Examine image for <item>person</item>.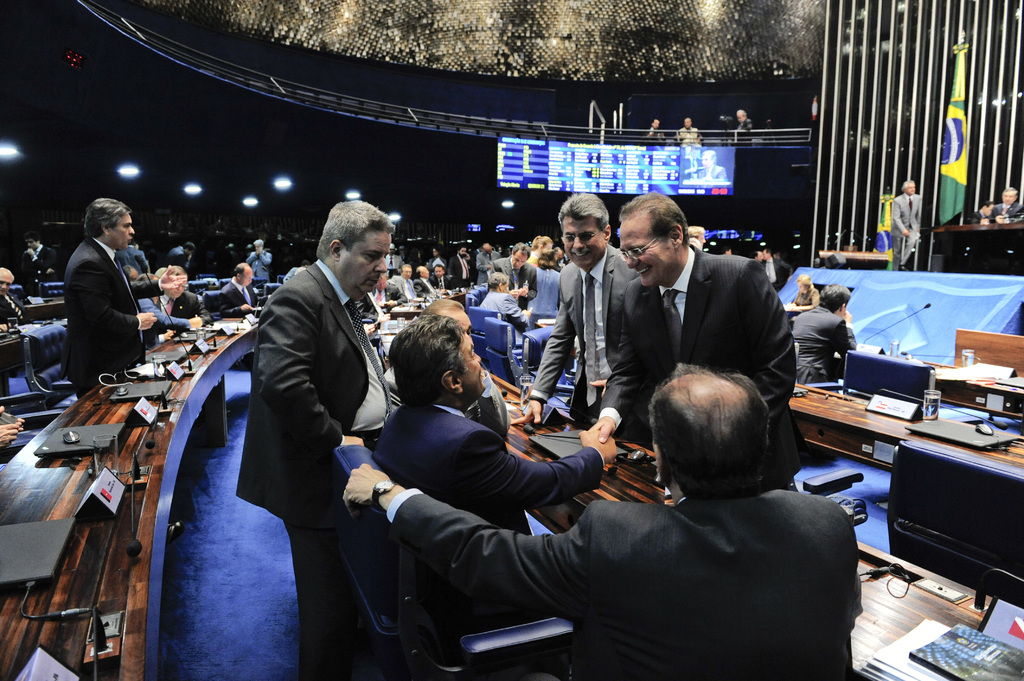
Examination result: l=124, t=263, r=202, b=346.
